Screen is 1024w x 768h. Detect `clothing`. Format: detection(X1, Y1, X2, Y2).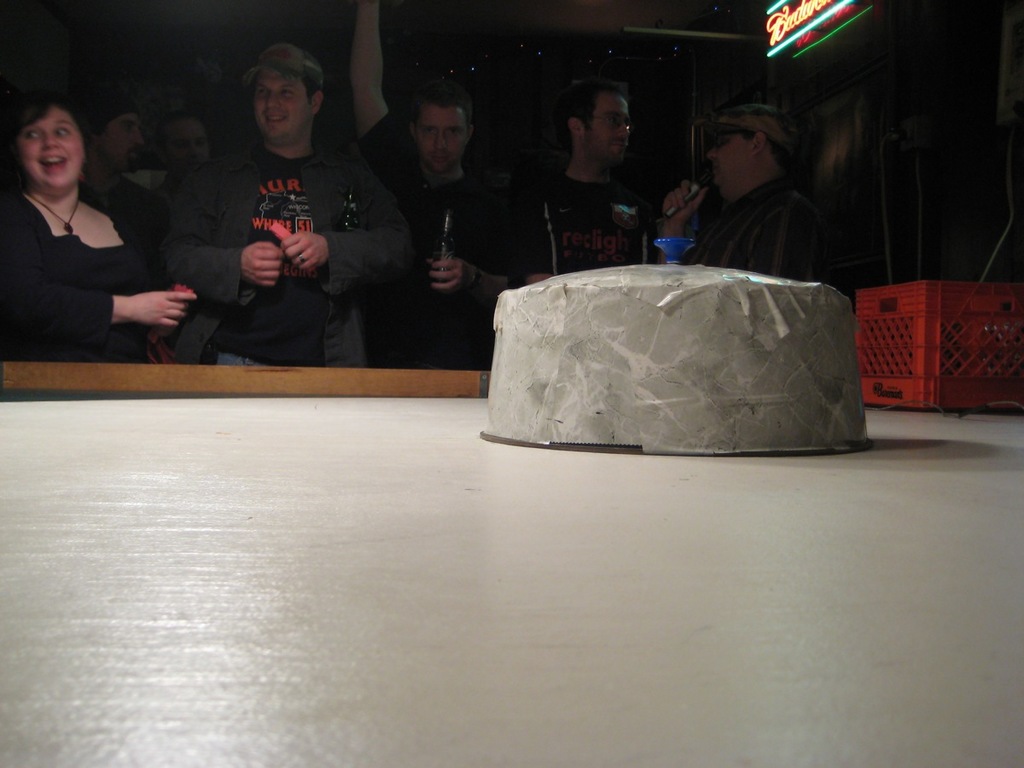
detection(371, 127, 528, 373).
